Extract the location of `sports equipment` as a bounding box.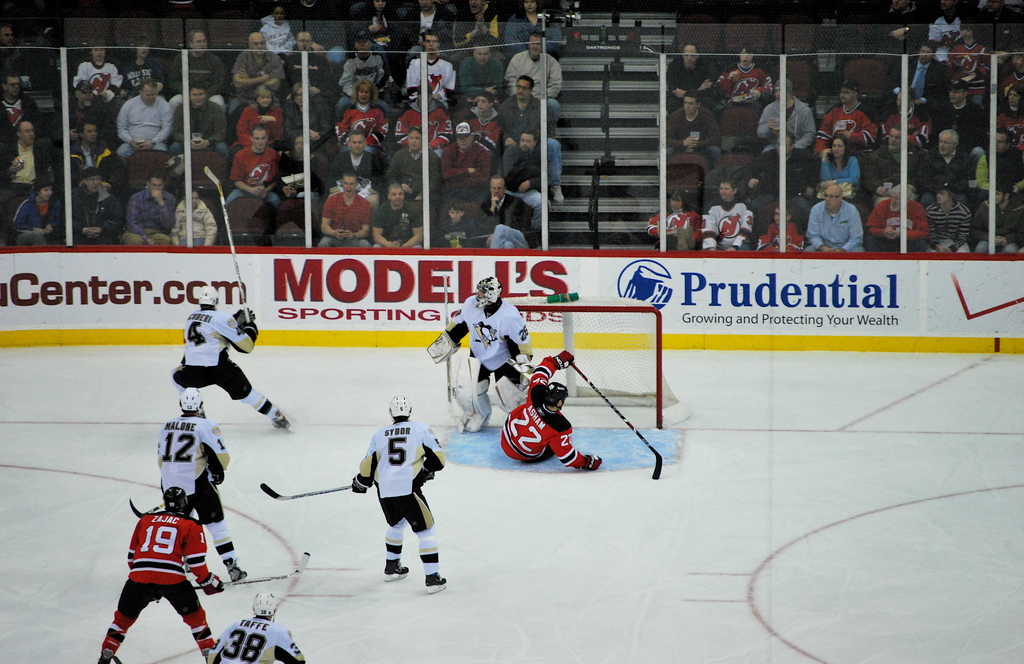
{"left": 206, "top": 167, "right": 252, "bottom": 322}.
